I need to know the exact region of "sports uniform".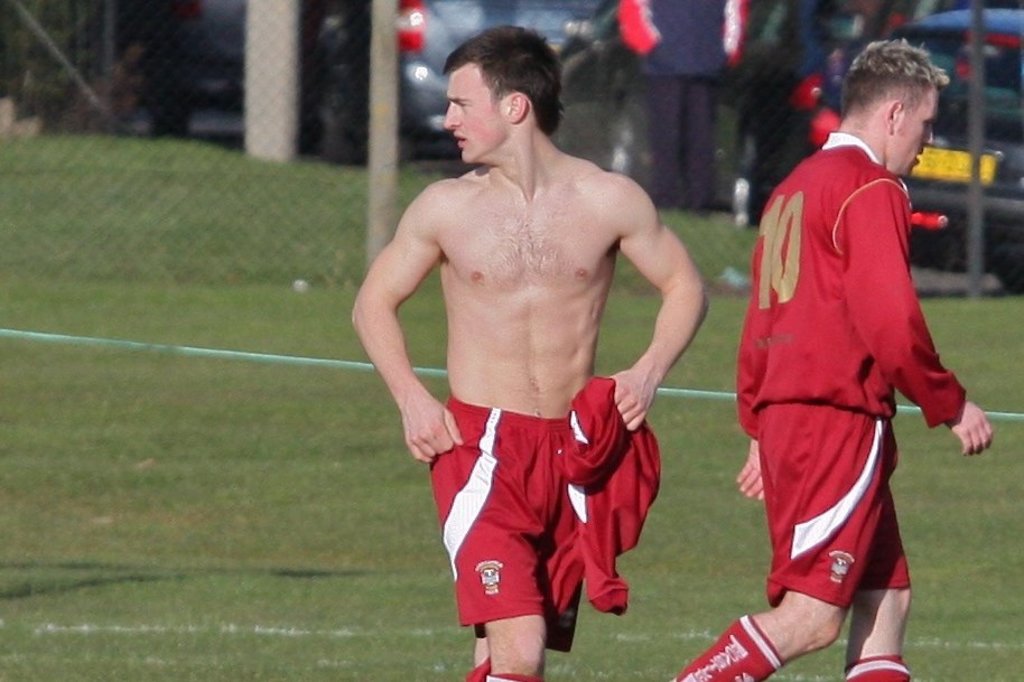
Region: crop(436, 377, 646, 660).
